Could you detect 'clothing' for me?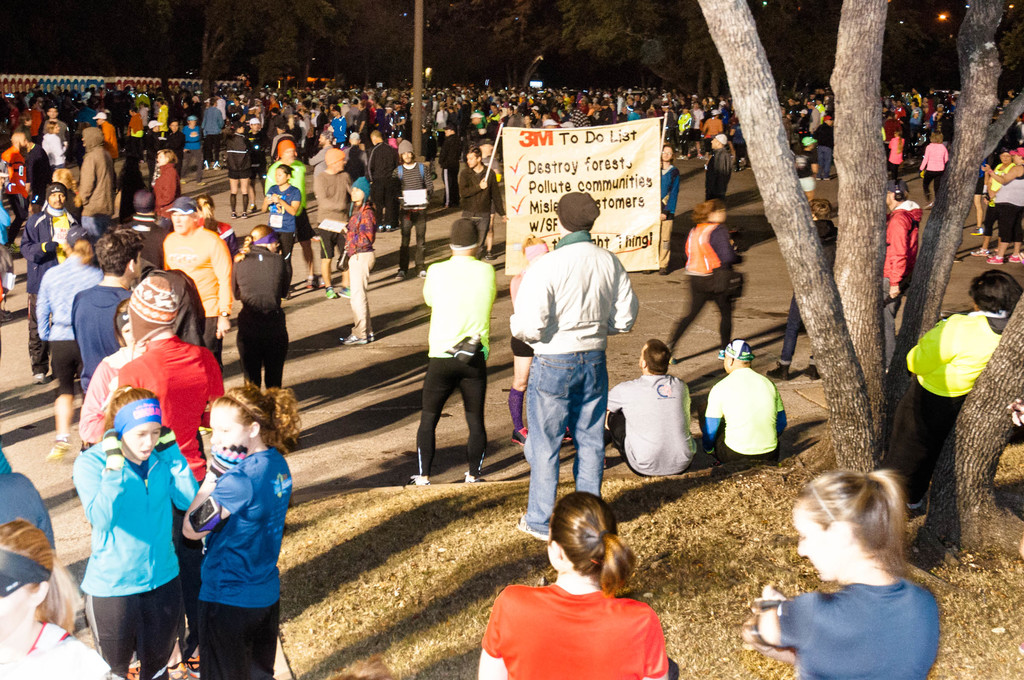
Detection result: crop(667, 218, 738, 350).
